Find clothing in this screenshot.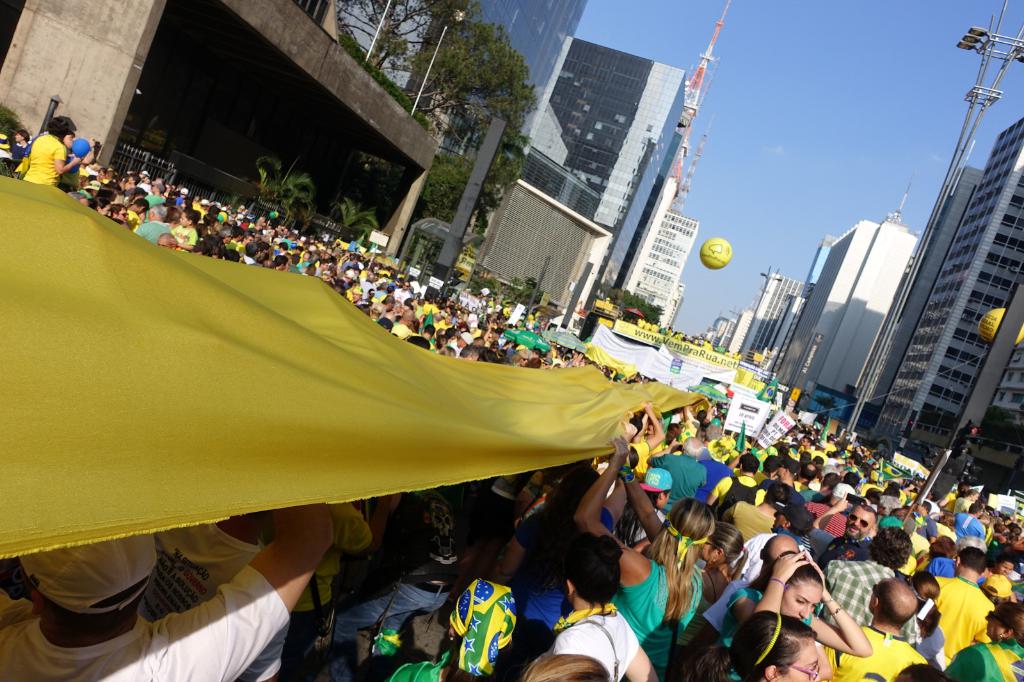
The bounding box for clothing is 647 452 712 516.
